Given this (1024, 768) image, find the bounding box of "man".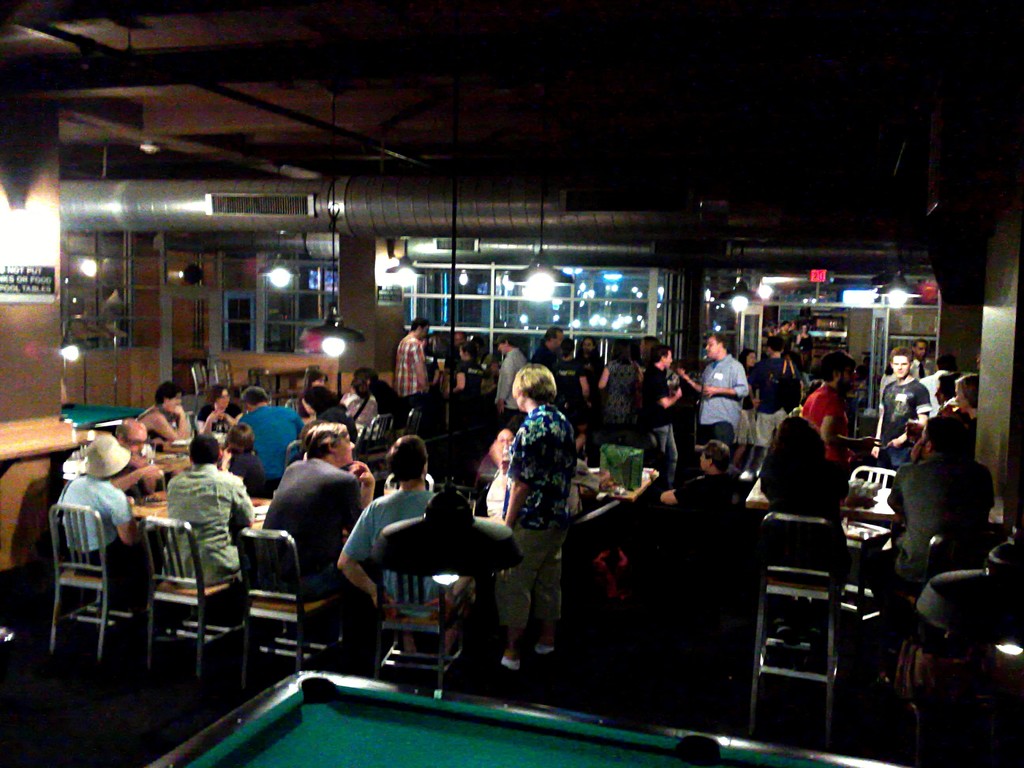
<region>122, 422, 146, 467</region>.
